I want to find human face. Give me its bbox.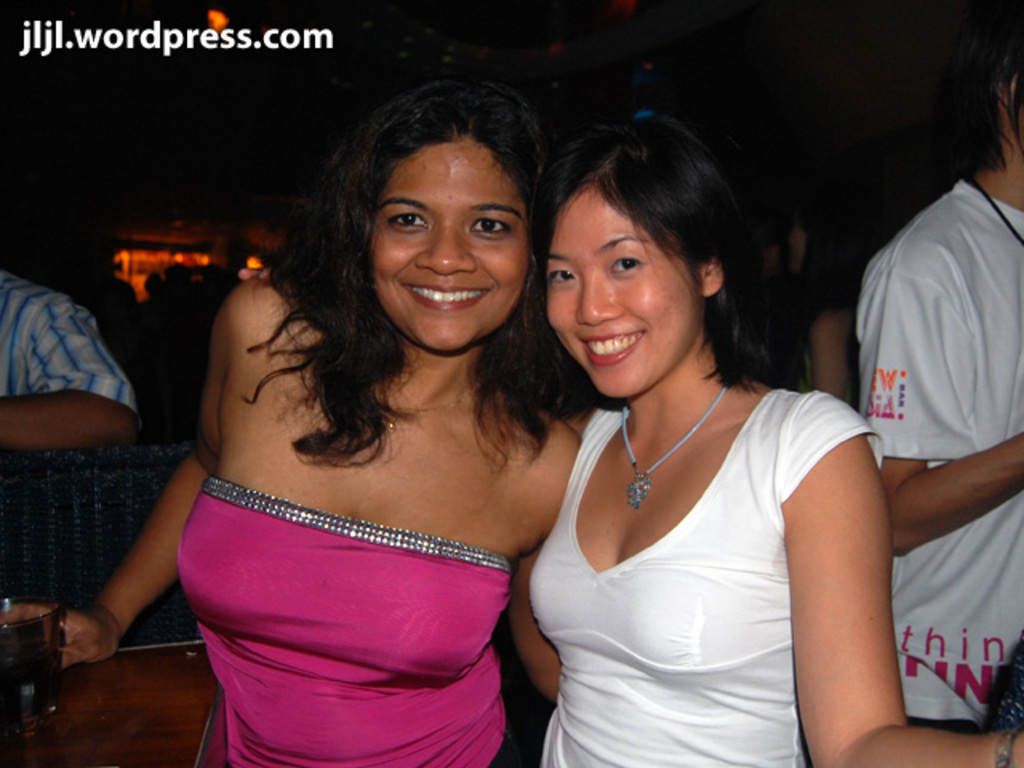
locate(544, 192, 702, 397).
